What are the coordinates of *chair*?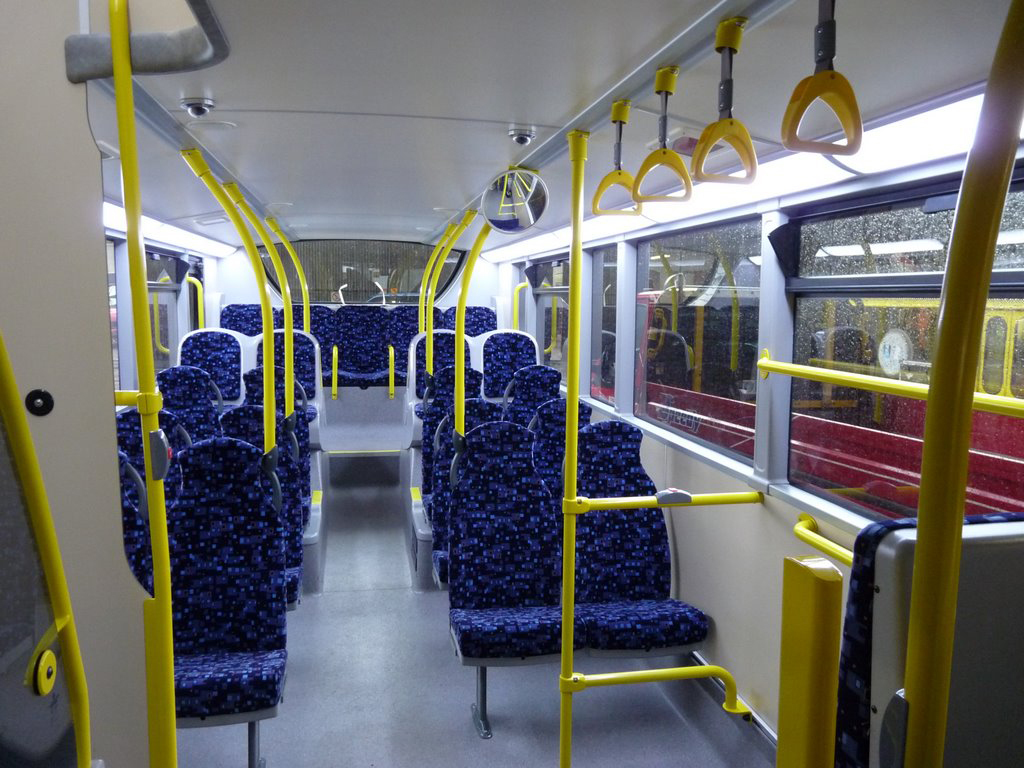
(390,299,445,383).
